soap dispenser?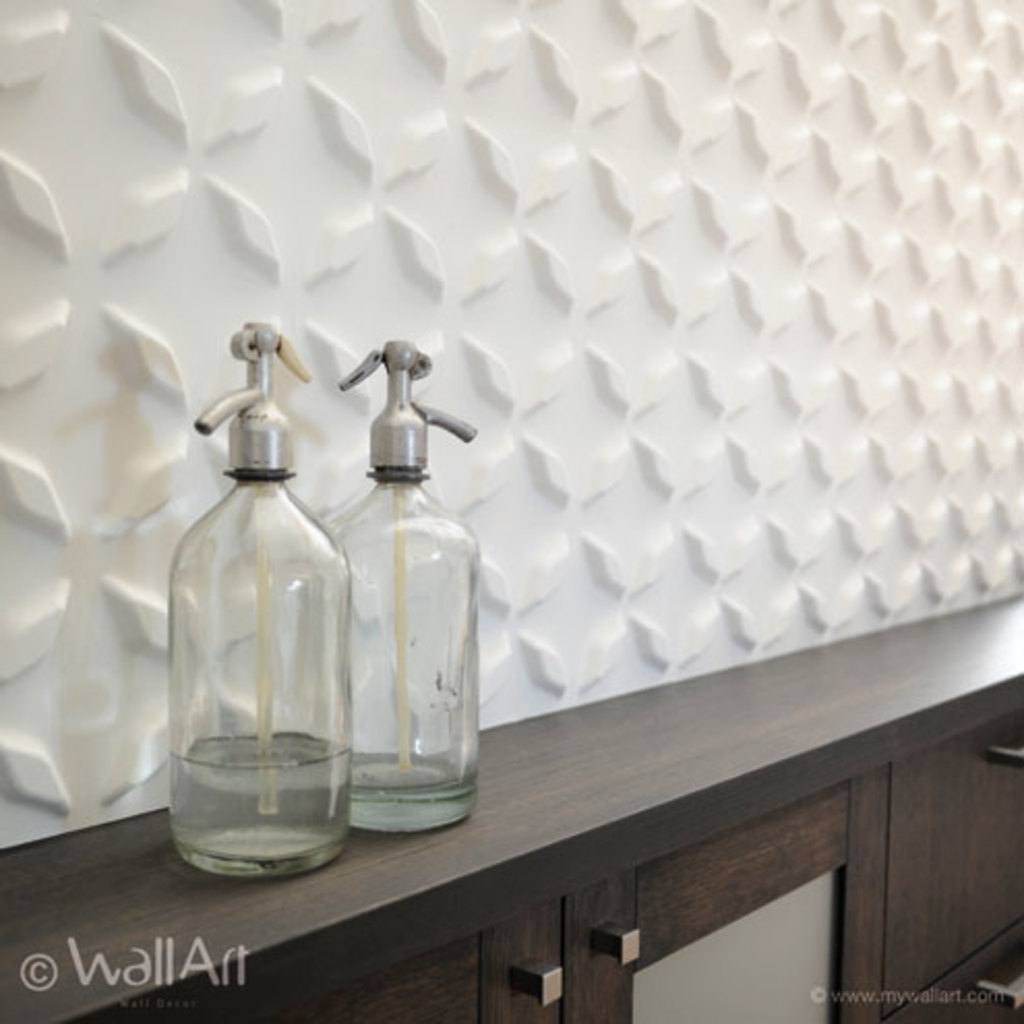
{"x1": 321, "y1": 335, "x2": 476, "y2": 836}
